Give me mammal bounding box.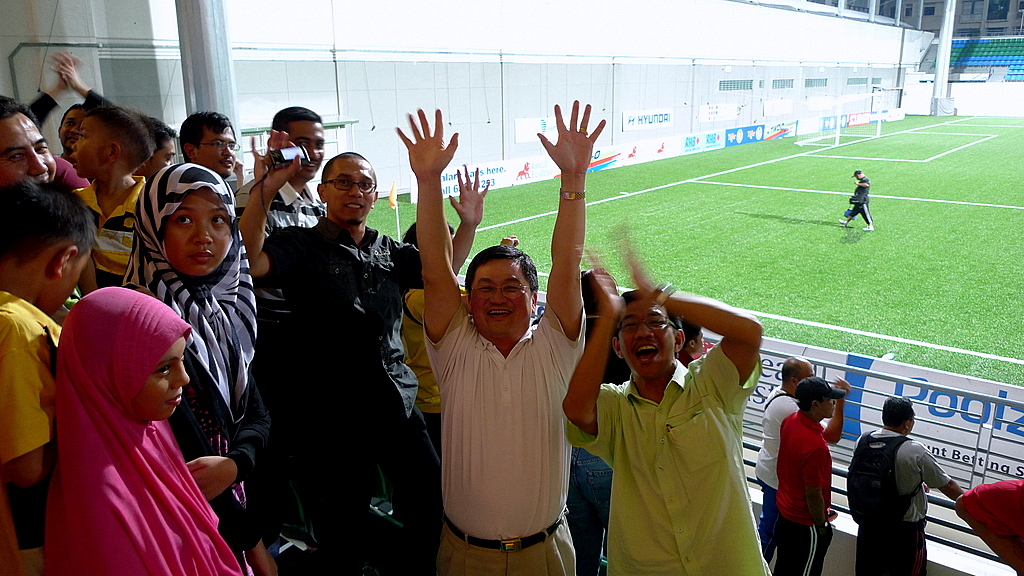
[left=953, top=481, right=1023, bottom=575].
